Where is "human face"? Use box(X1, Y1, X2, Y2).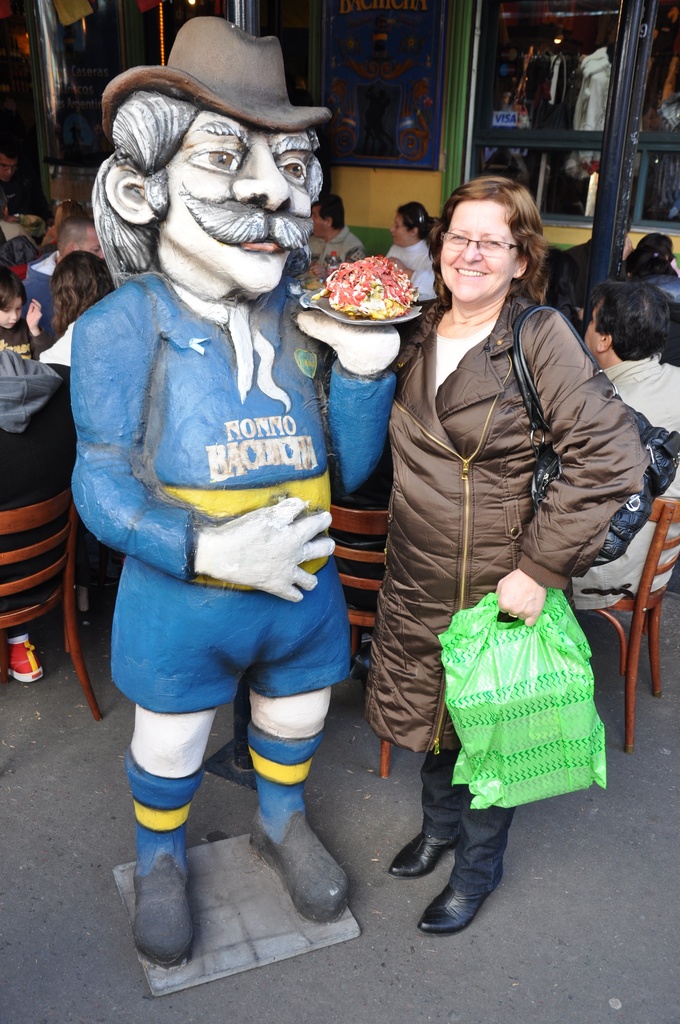
box(390, 214, 407, 248).
